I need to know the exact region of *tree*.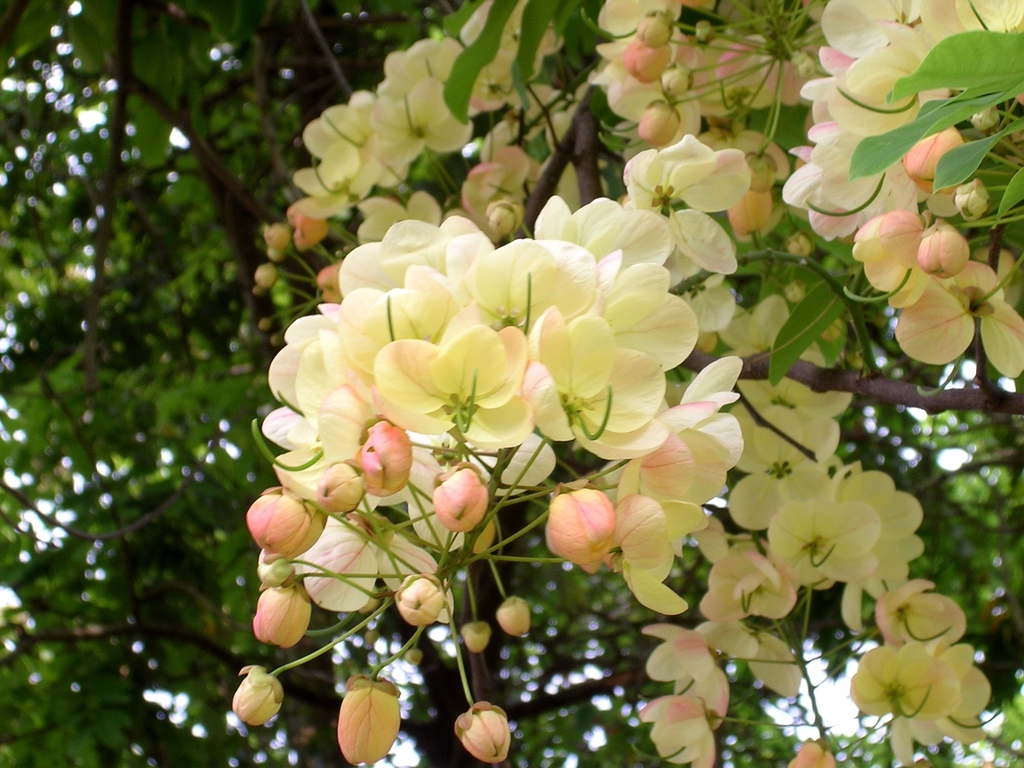
Region: bbox(0, 0, 1023, 767).
